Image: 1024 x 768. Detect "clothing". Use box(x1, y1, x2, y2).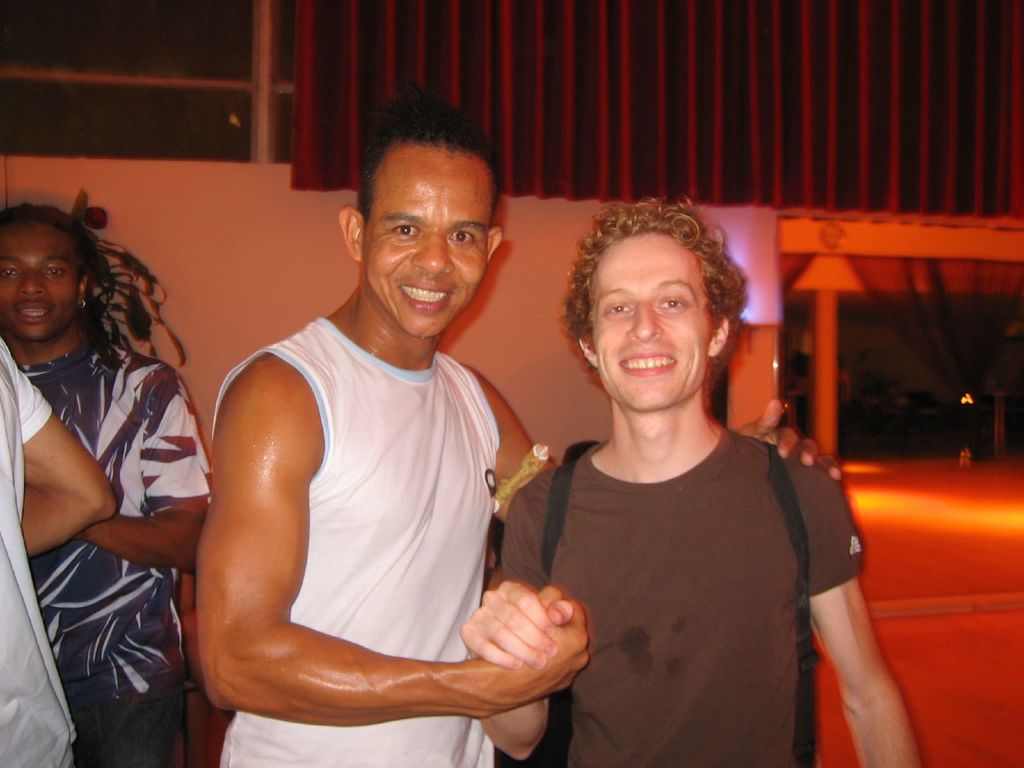
box(497, 342, 870, 767).
